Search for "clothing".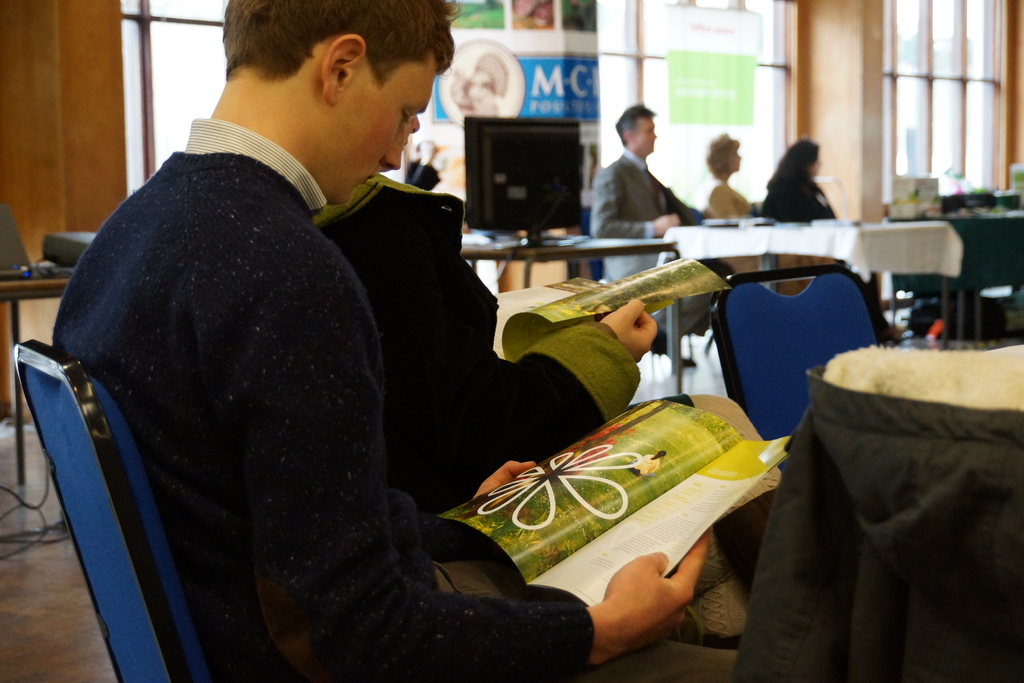
Found at region(303, 168, 644, 522).
